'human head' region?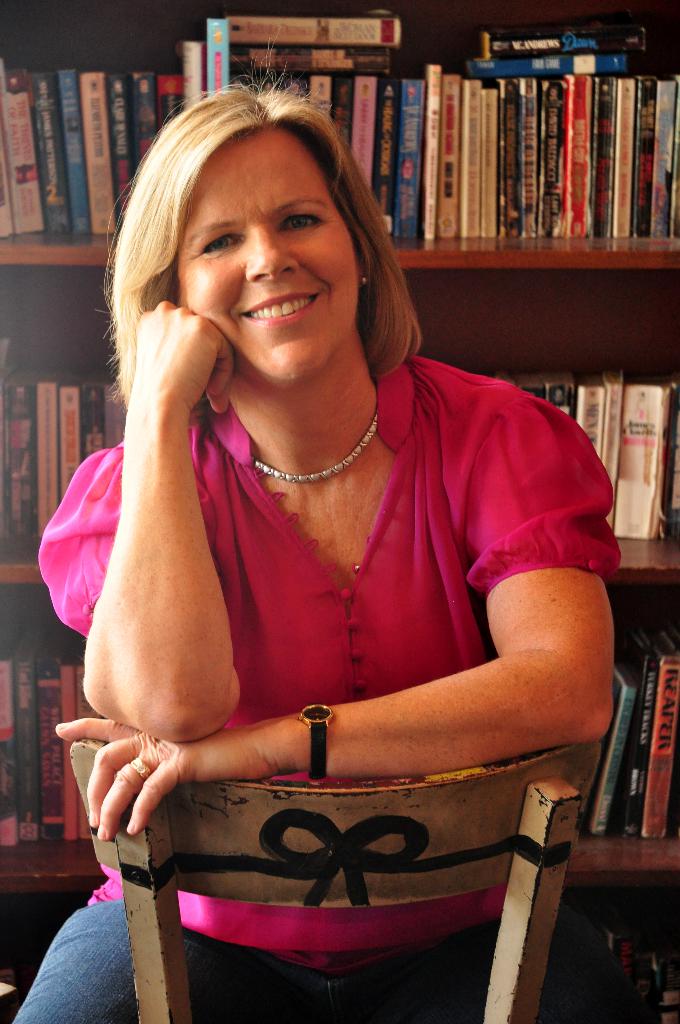
left=106, top=97, right=414, bottom=376
